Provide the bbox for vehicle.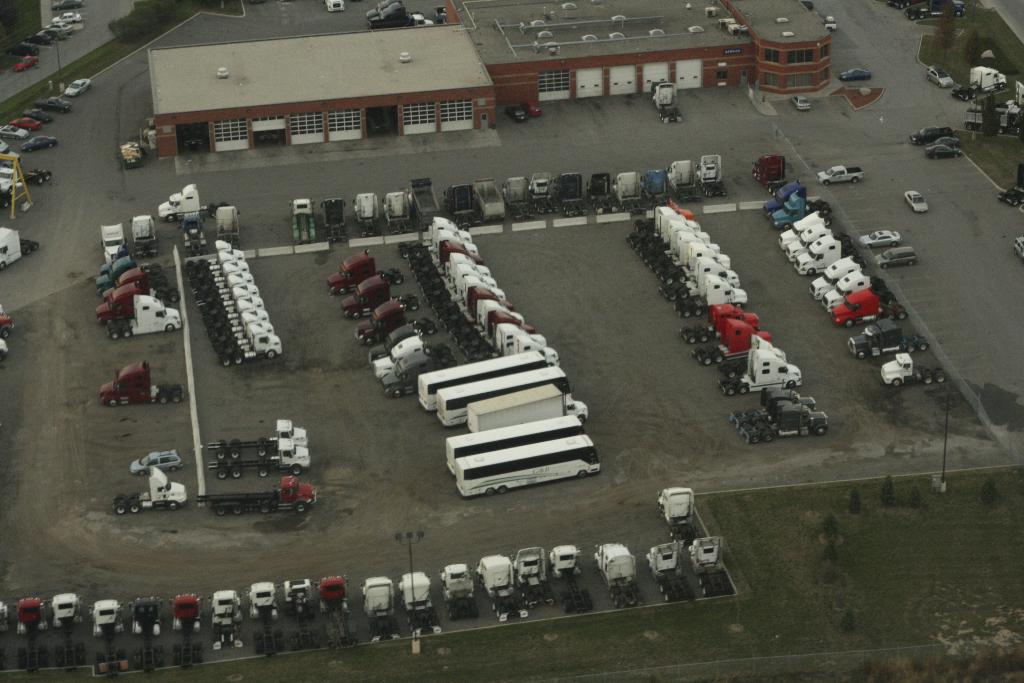
BBox(129, 214, 163, 255).
